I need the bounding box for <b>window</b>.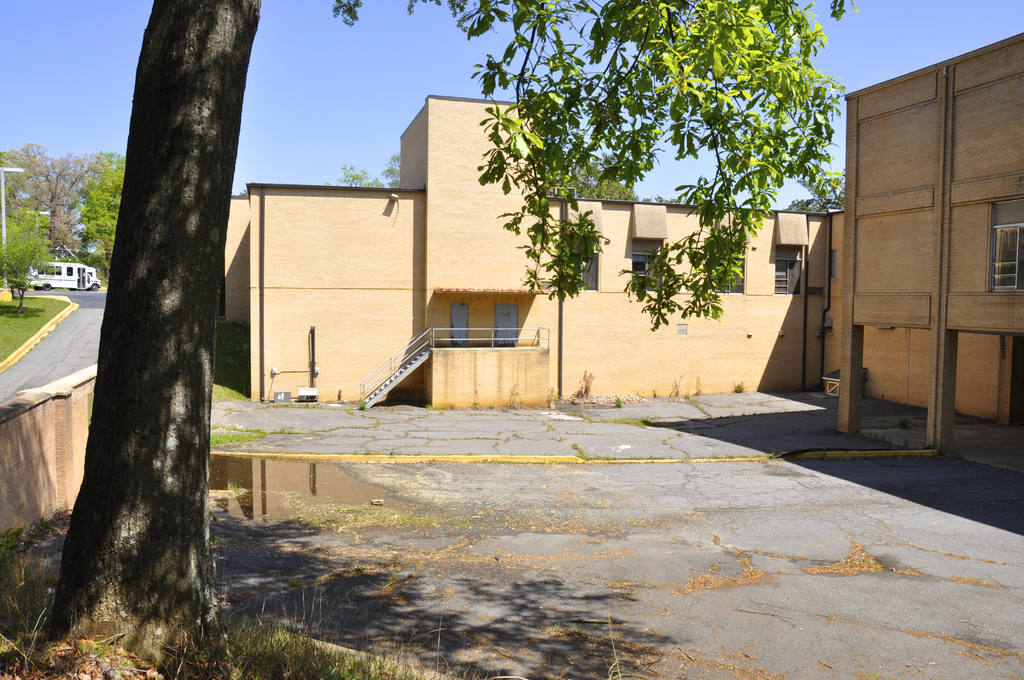
Here it is: crop(986, 200, 1023, 295).
